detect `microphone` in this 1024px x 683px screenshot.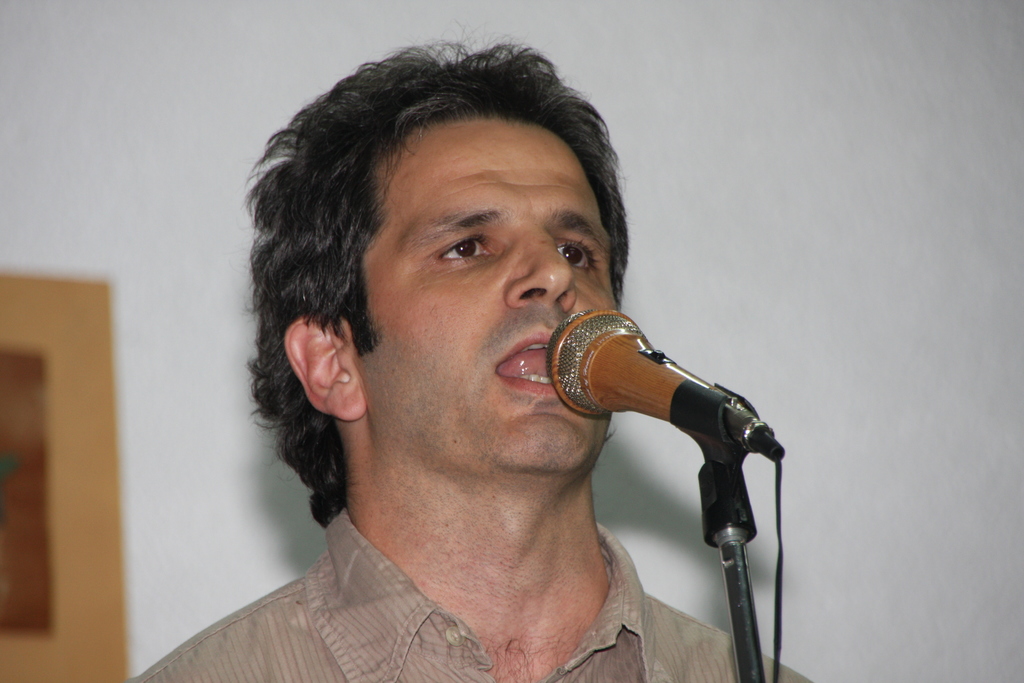
Detection: (506, 313, 754, 441).
